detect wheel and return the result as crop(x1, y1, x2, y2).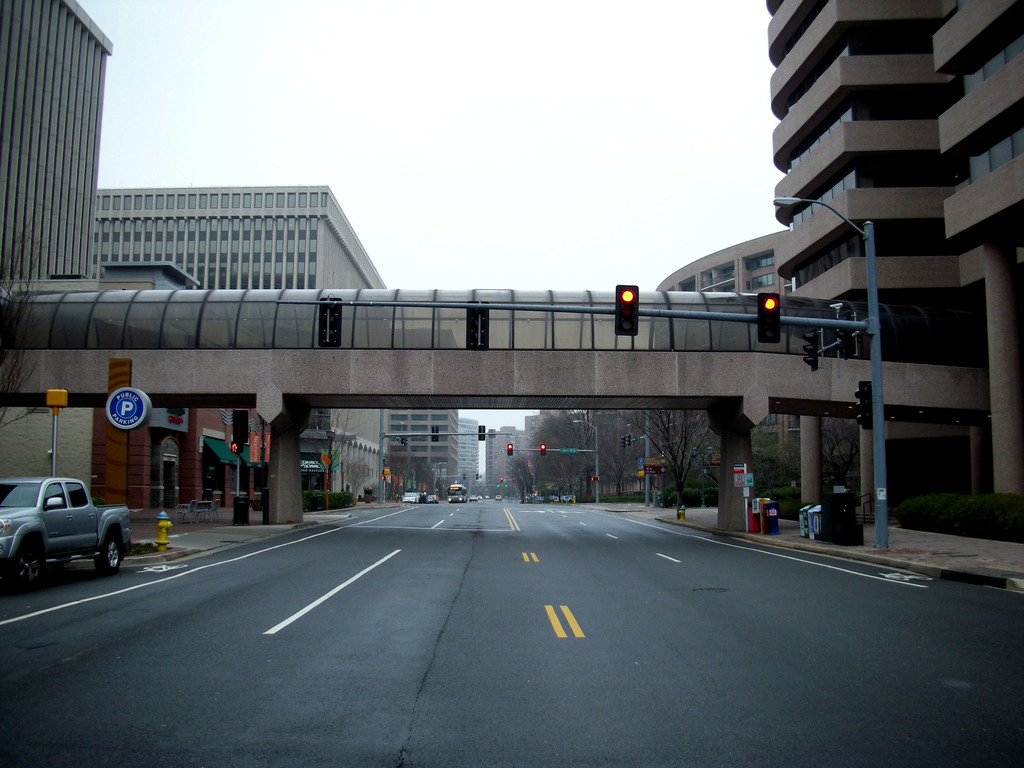
crop(97, 536, 127, 577).
